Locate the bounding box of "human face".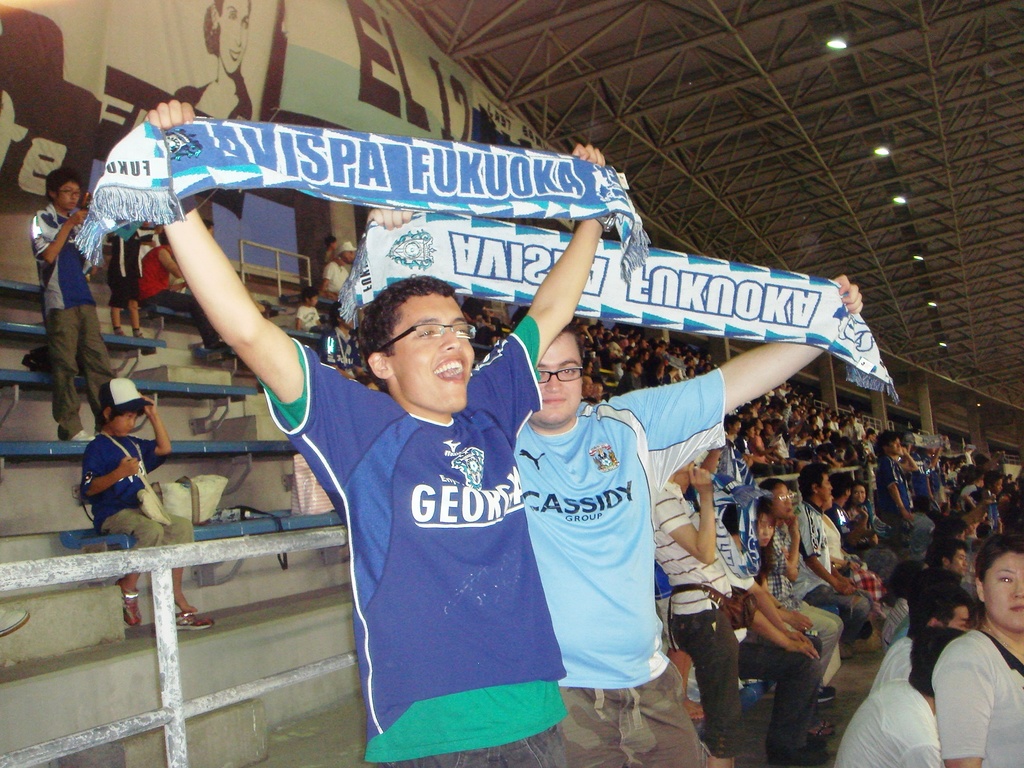
Bounding box: locate(108, 412, 132, 440).
